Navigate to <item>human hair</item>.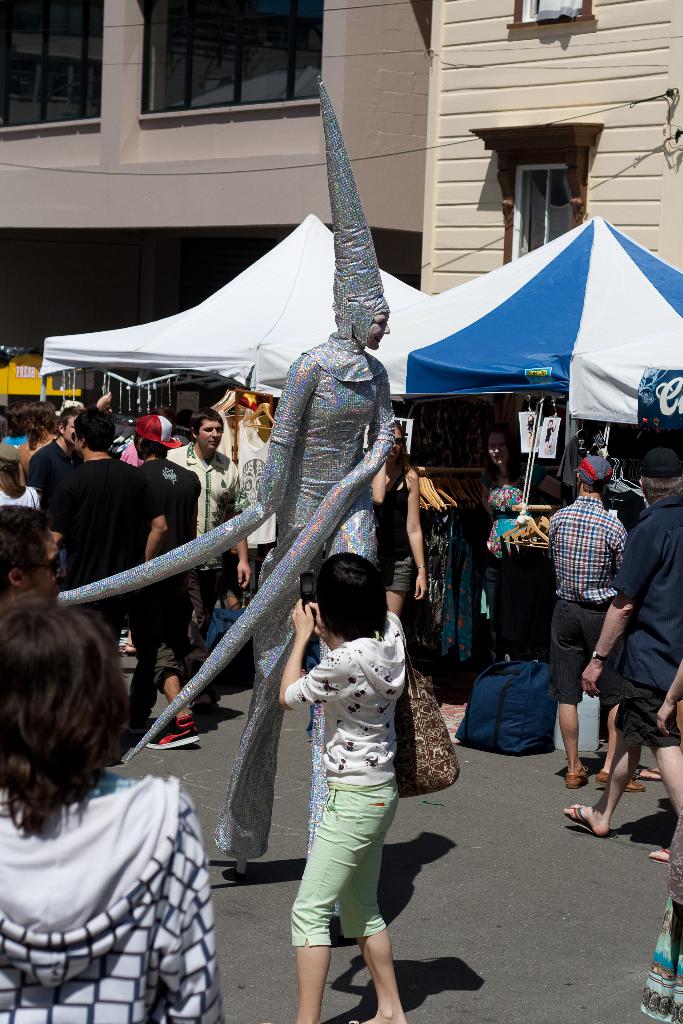
Navigation target: 67, 405, 113, 449.
